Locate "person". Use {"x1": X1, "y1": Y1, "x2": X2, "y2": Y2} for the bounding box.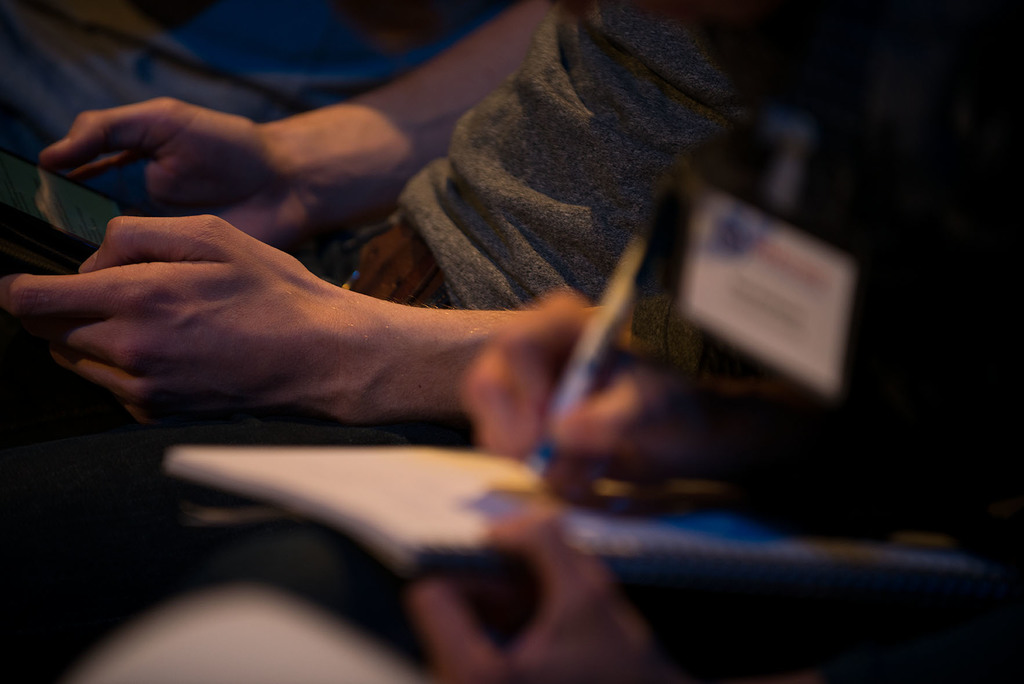
{"x1": 79, "y1": 258, "x2": 1023, "y2": 683}.
